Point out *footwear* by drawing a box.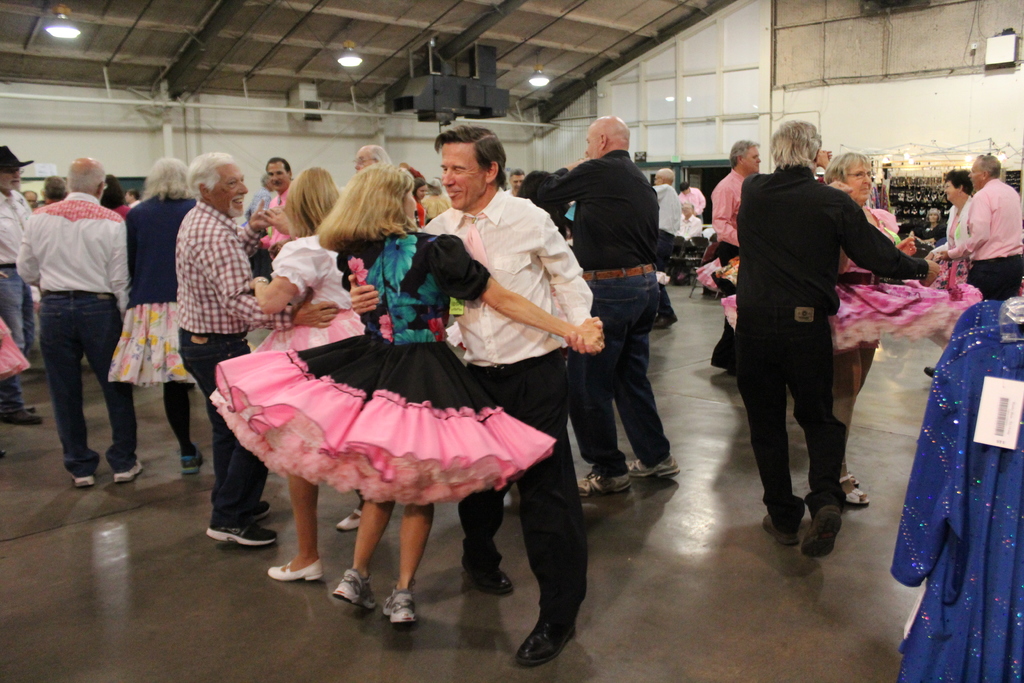
<box>335,509,365,532</box>.
